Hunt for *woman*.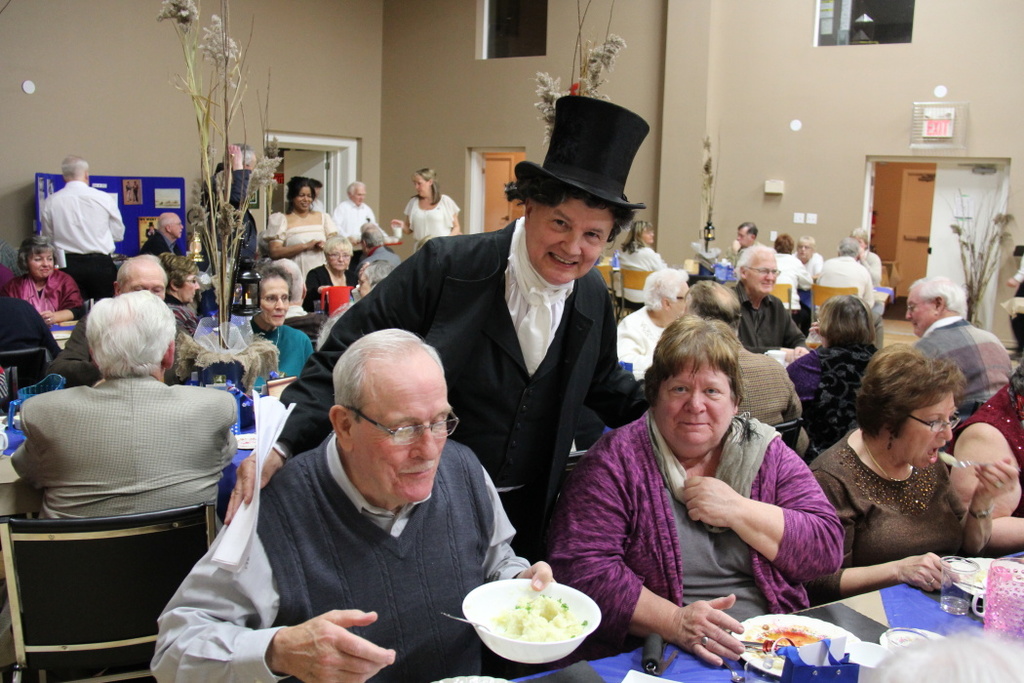
Hunted down at x1=7 y1=229 x2=84 y2=328.
